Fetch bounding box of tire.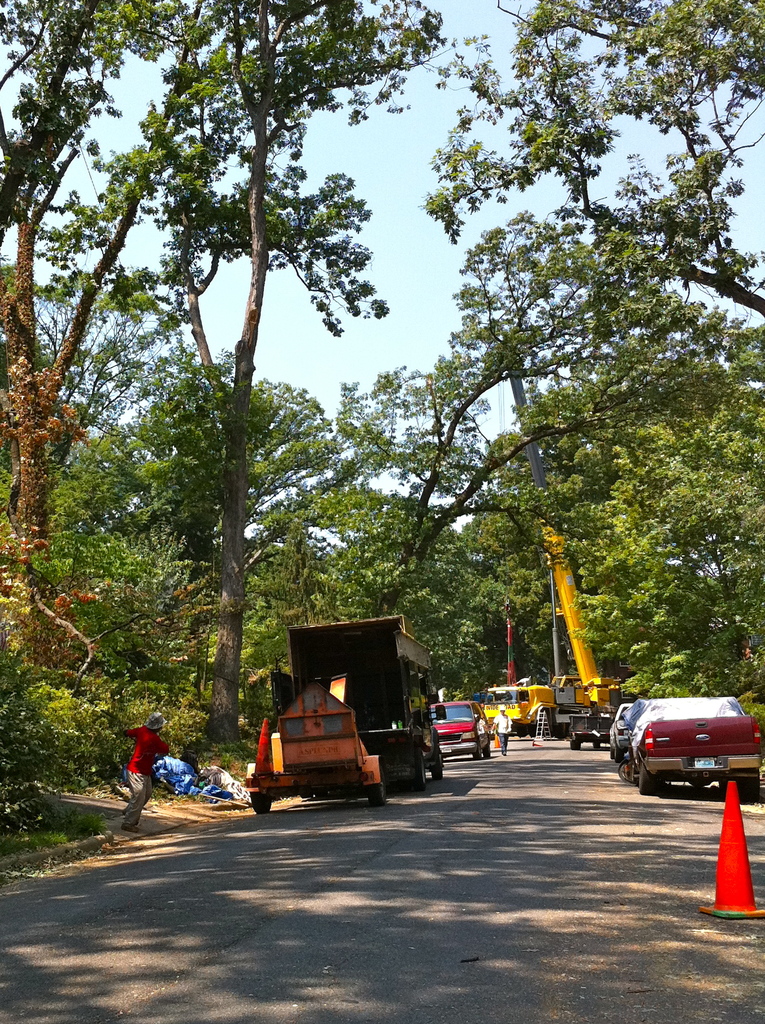
Bbox: {"x1": 249, "y1": 790, "x2": 272, "y2": 815}.
